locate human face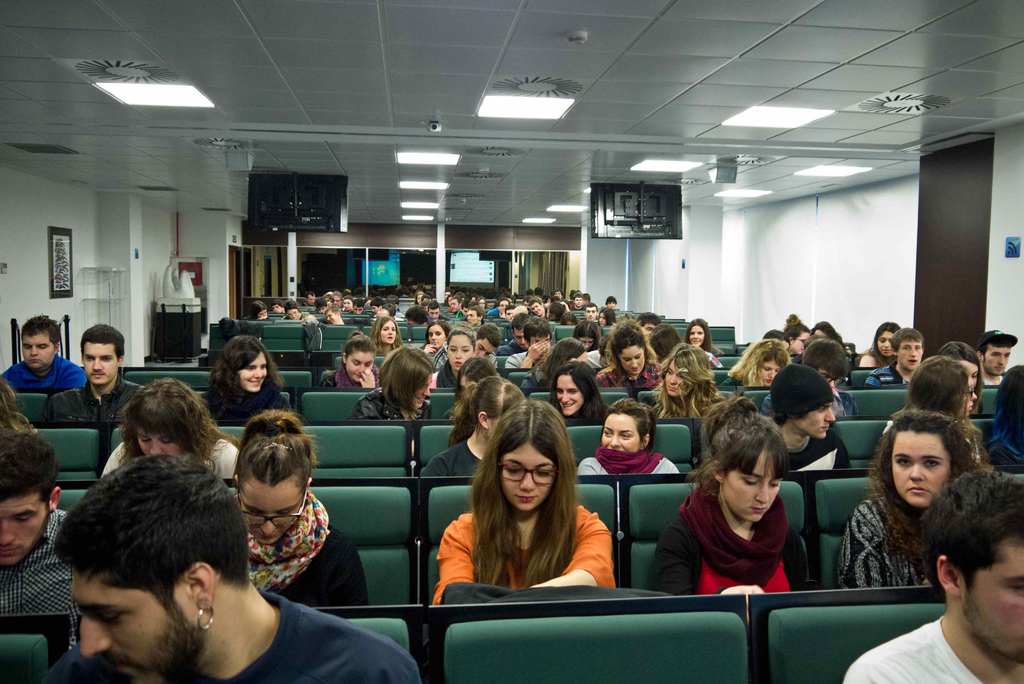
left=981, top=344, right=1012, bottom=380
